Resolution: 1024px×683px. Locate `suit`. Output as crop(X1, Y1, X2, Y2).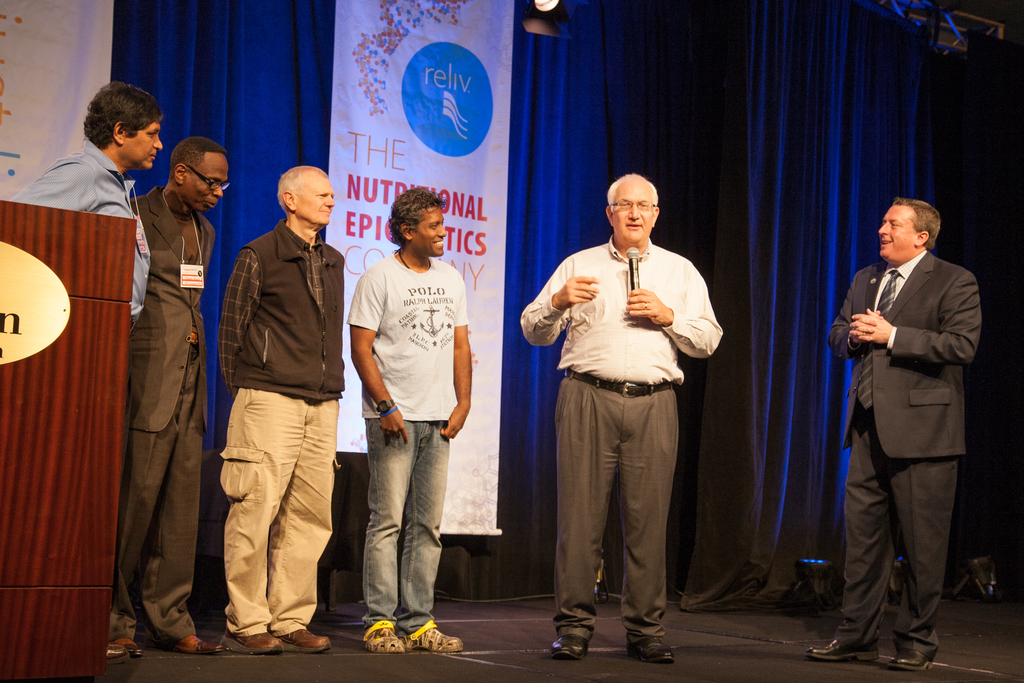
crop(826, 256, 979, 635).
